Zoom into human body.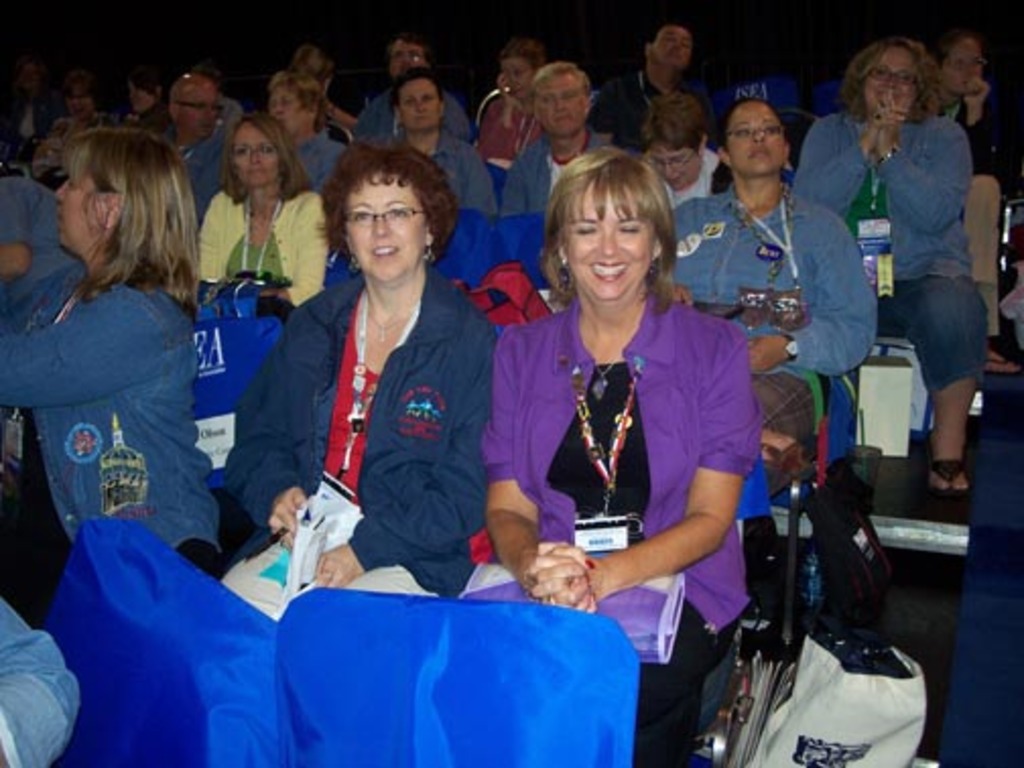
Zoom target: 364 65 504 211.
